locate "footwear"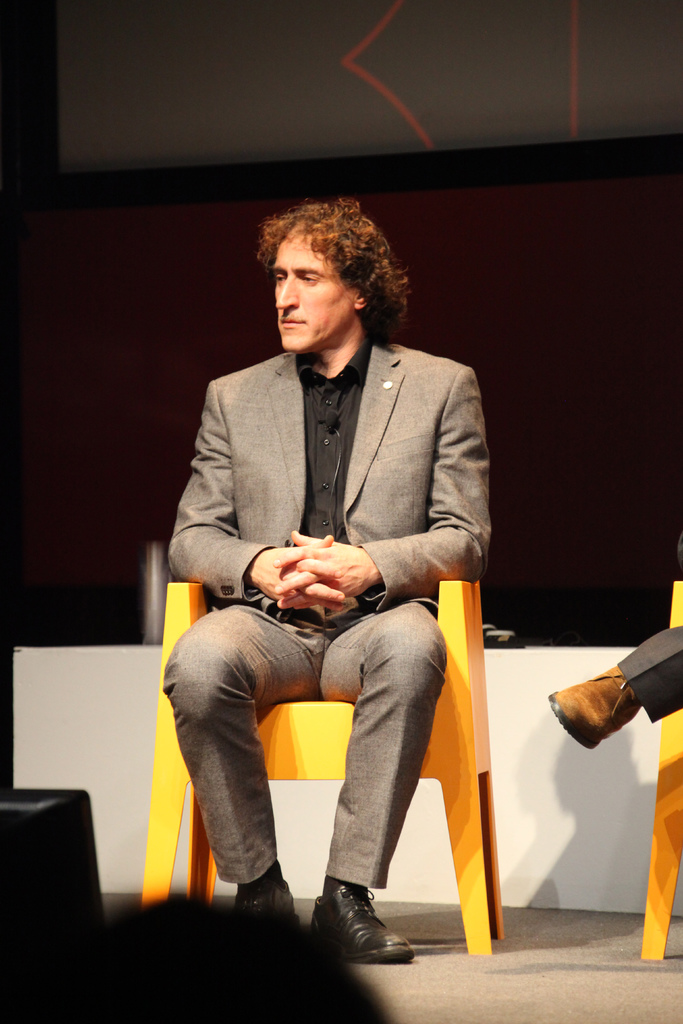
locate(547, 666, 639, 751)
